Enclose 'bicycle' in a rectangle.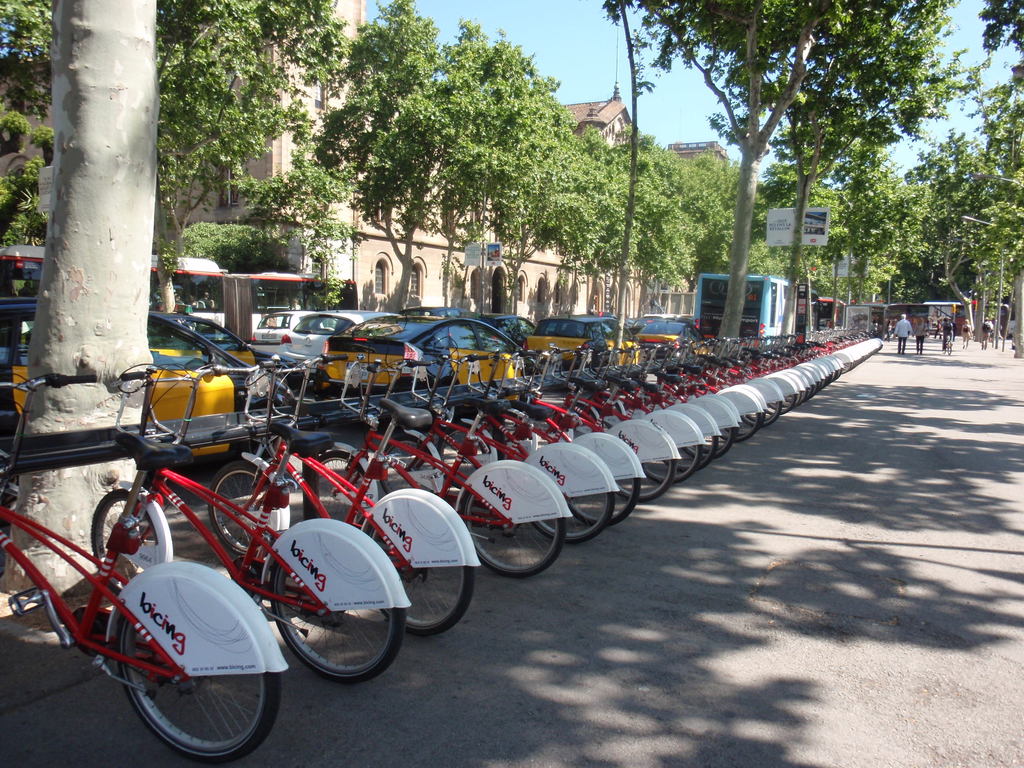
BBox(110, 365, 408, 687).
